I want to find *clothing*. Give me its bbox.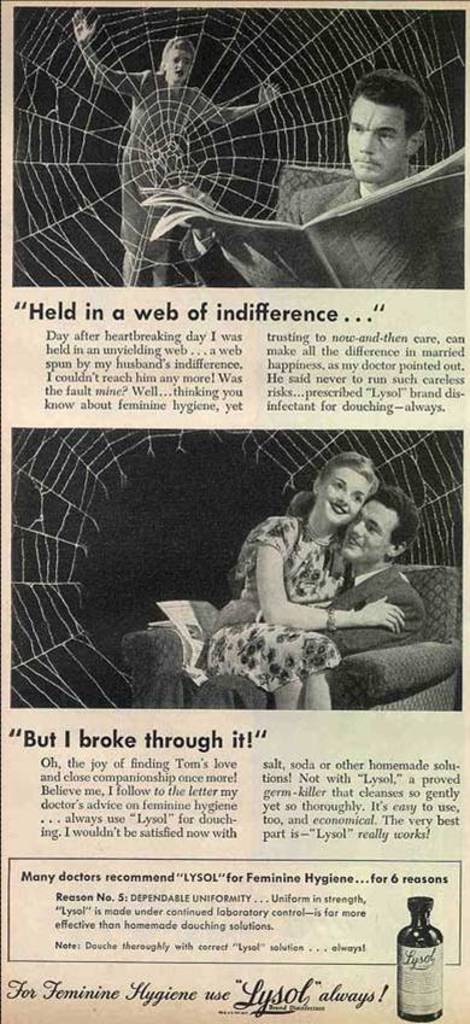
{"left": 206, "top": 516, "right": 346, "bottom": 689}.
